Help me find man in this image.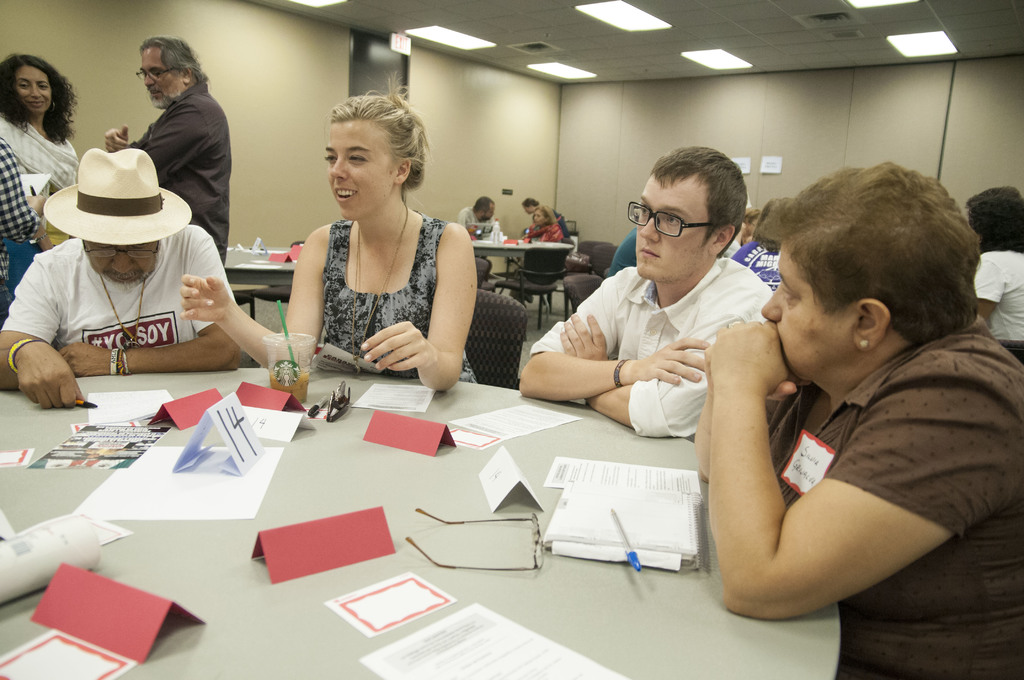
Found it: <bbox>462, 193, 501, 284</bbox>.
